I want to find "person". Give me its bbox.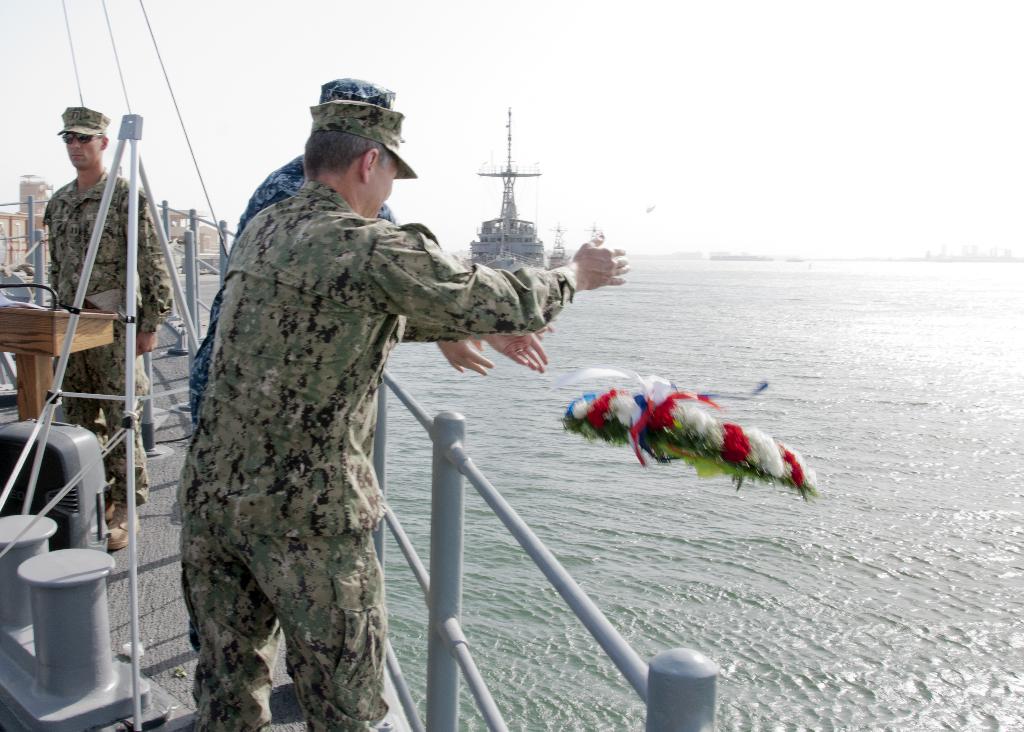
191, 74, 496, 426.
